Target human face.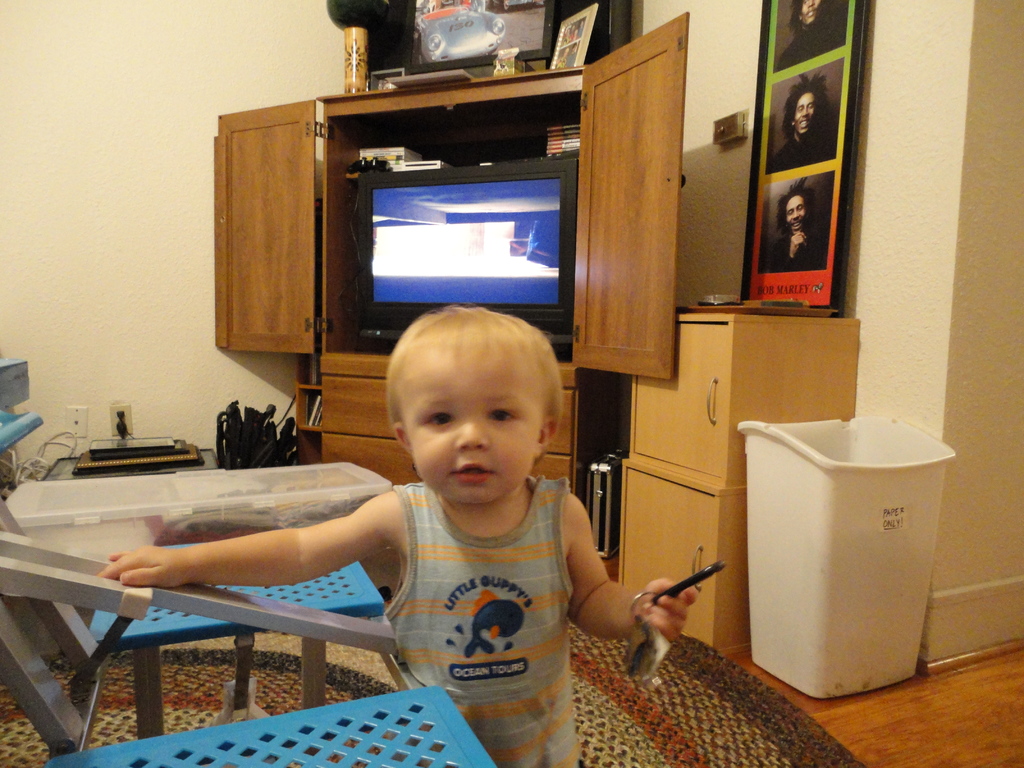
Target region: 793, 93, 816, 138.
